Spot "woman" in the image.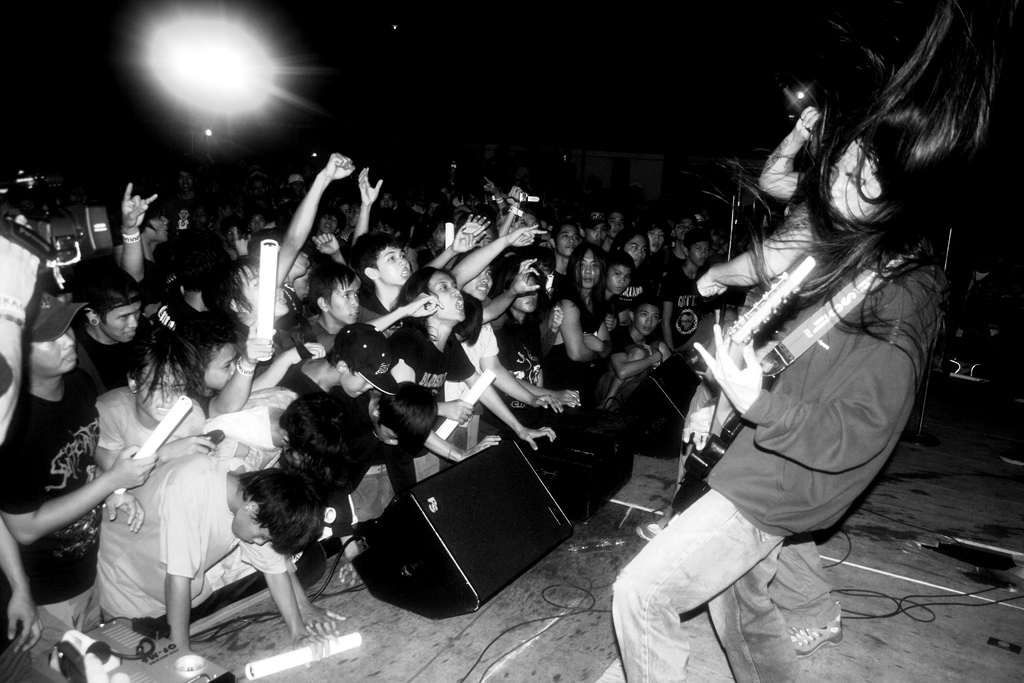
"woman" found at 385 268 559 463.
